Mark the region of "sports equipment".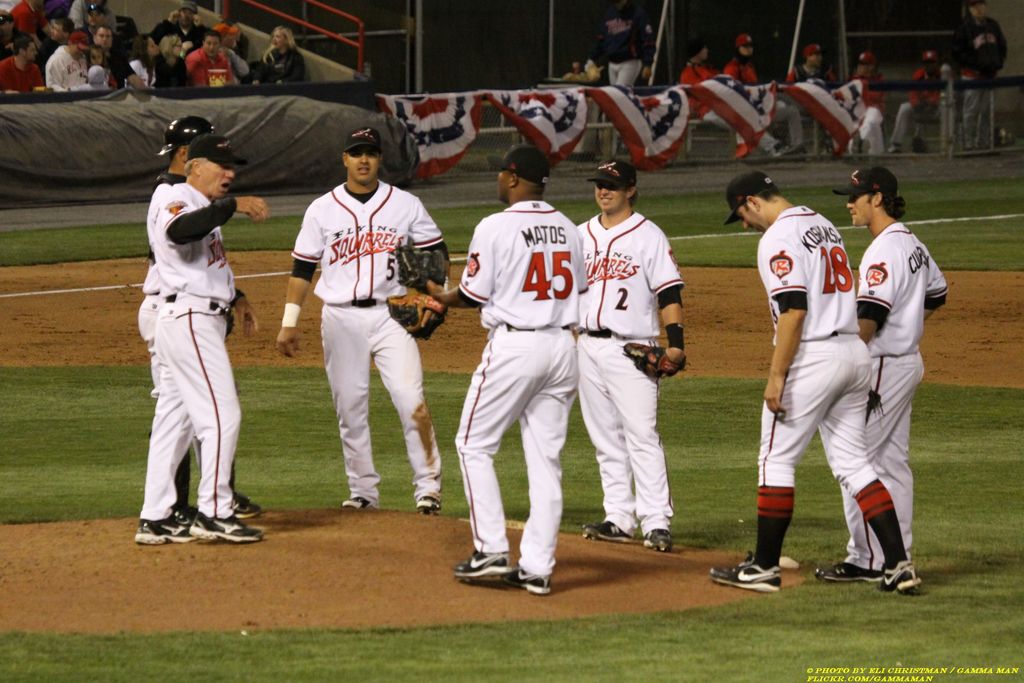
Region: rect(155, 115, 218, 160).
